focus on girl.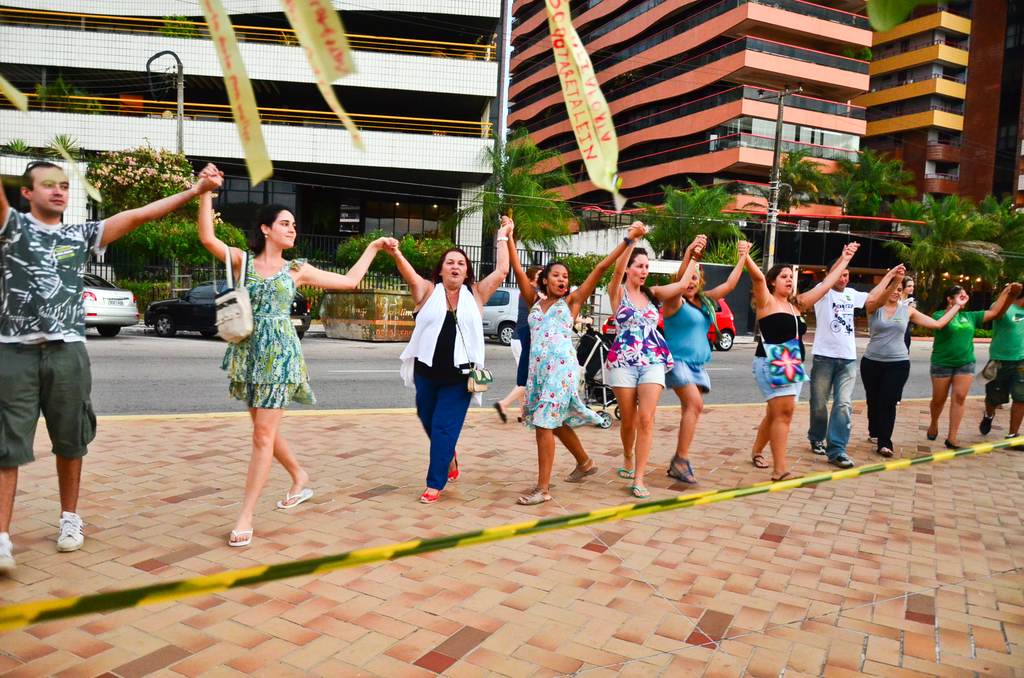
Focused at 608,221,702,497.
